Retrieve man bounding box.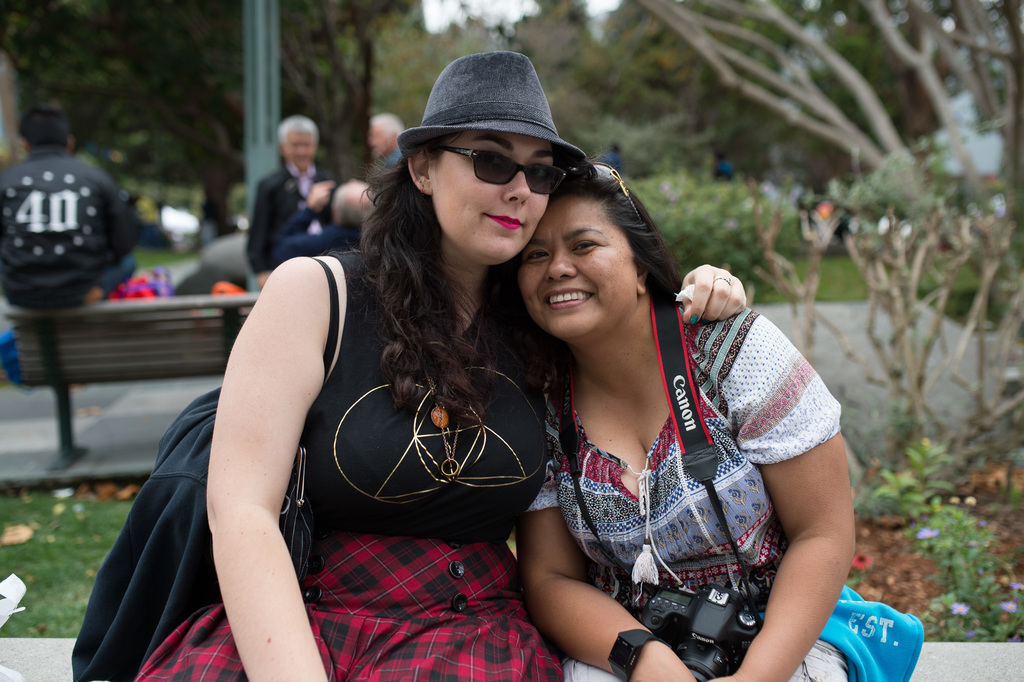
Bounding box: (190, 79, 755, 681).
